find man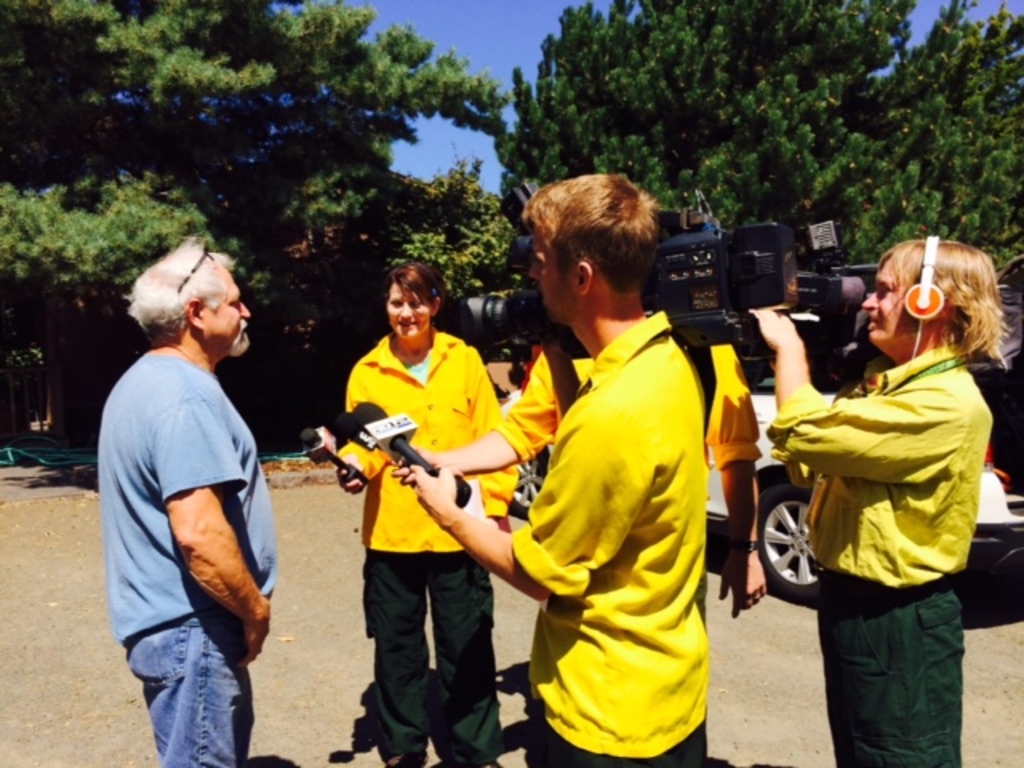
(x1=386, y1=166, x2=714, y2=766)
